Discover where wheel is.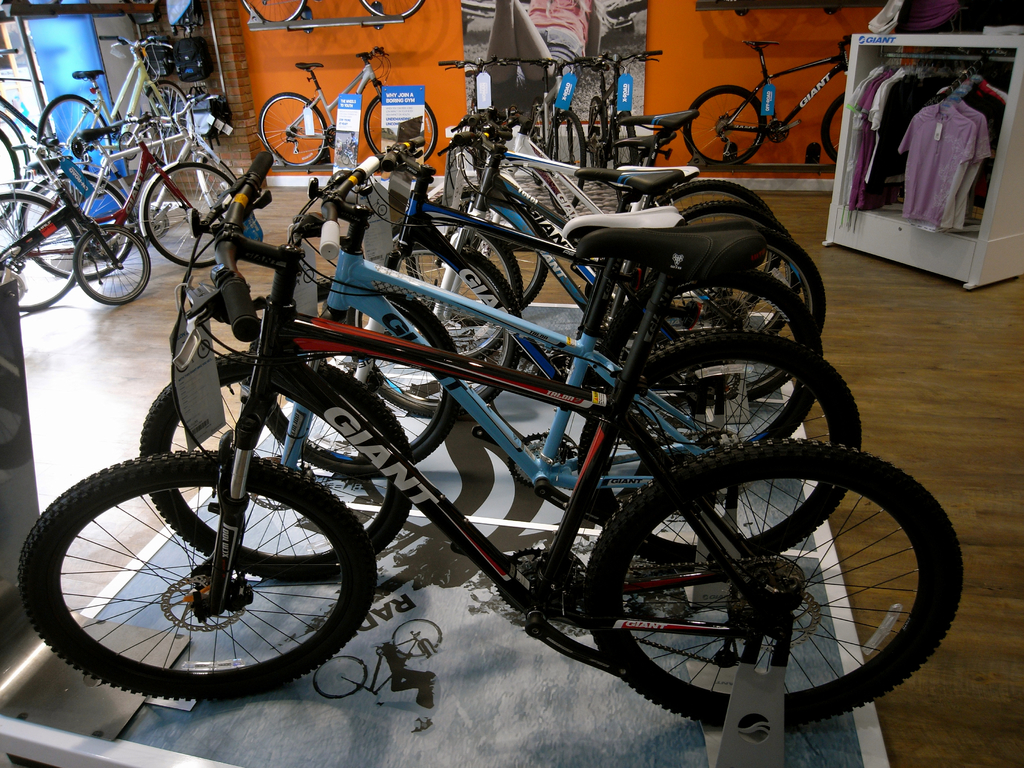
Discovered at (136,162,236,265).
